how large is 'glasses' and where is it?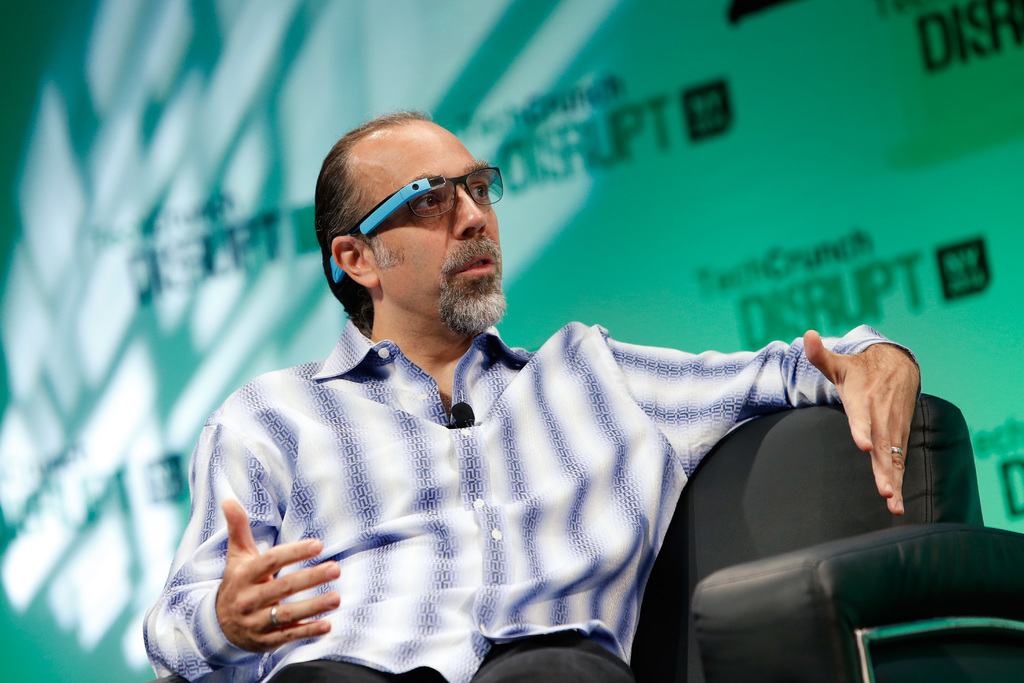
Bounding box: l=332, t=165, r=500, b=289.
